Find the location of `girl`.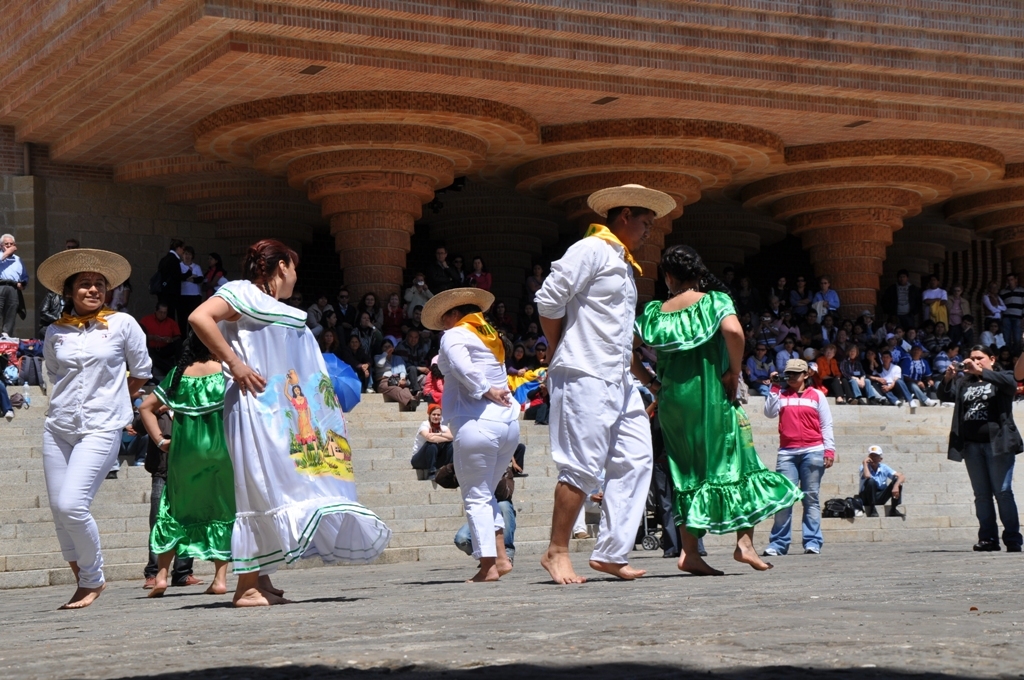
Location: x1=45, y1=246, x2=149, y2=606.
